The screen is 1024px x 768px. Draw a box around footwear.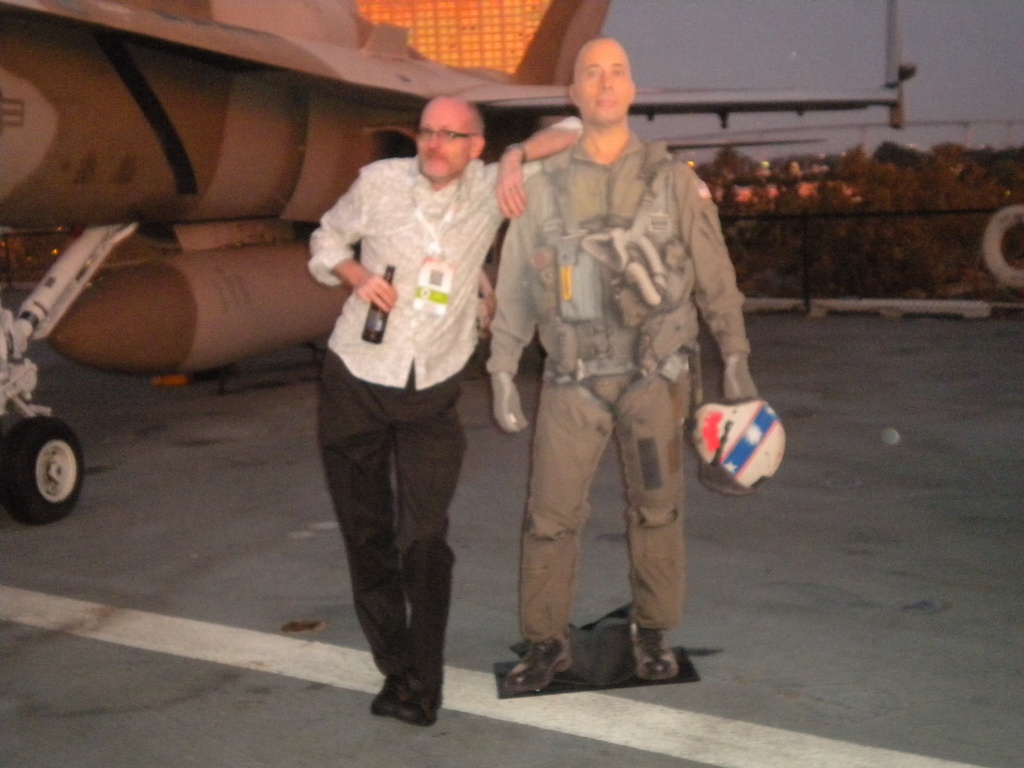
392/705/424/726.
